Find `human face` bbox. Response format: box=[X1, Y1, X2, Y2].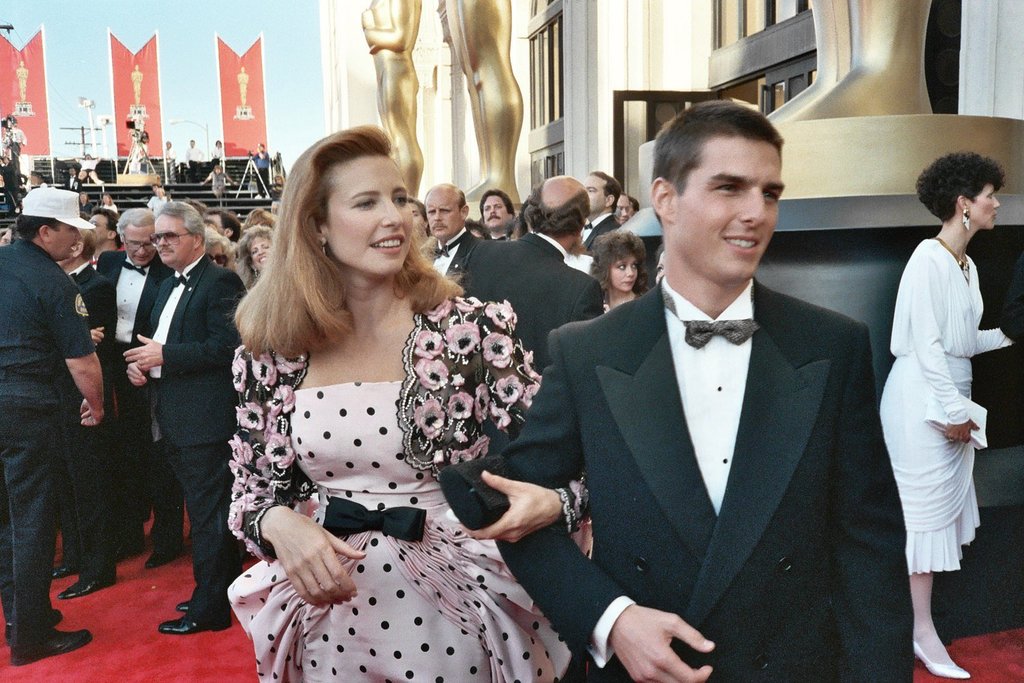
box=[51, 226, 80, 262].
